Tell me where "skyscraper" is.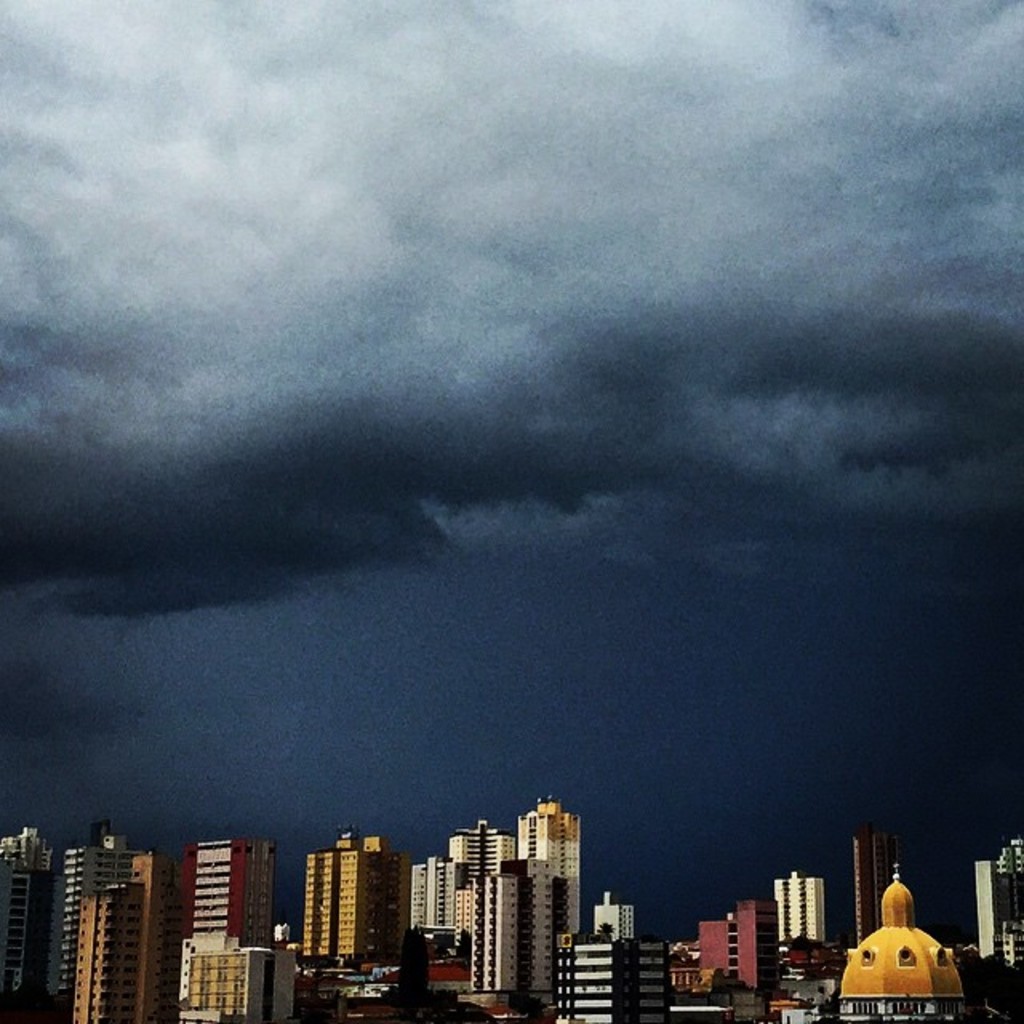
"skyscraper" is at region(773, 874, 824, 954).
